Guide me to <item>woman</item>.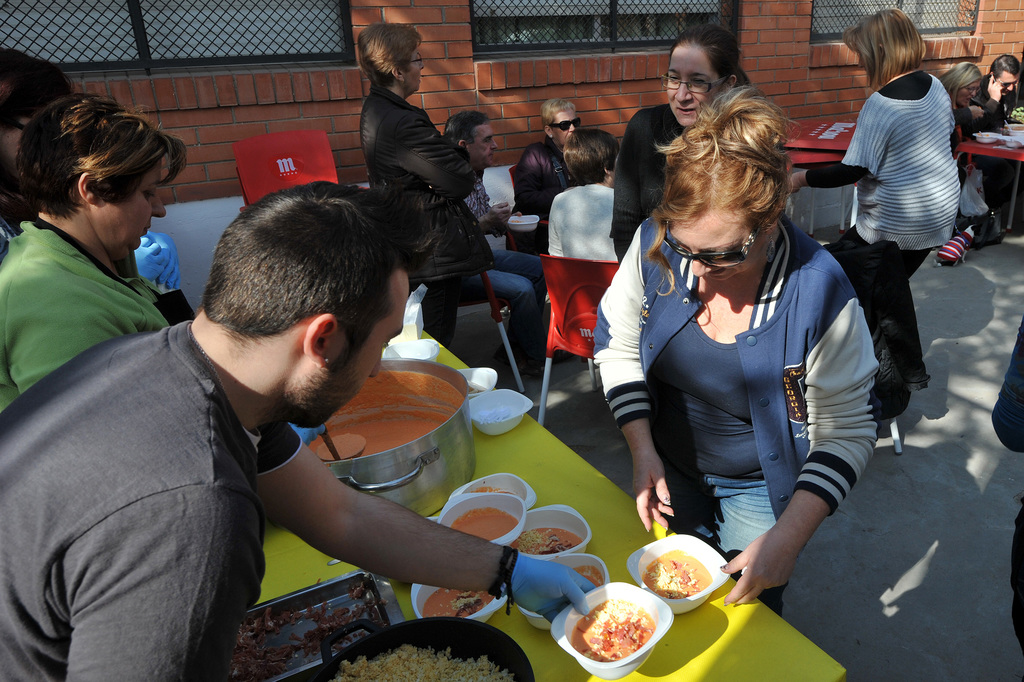
Guidance: <region>0, 88, 193, 415</region>.
